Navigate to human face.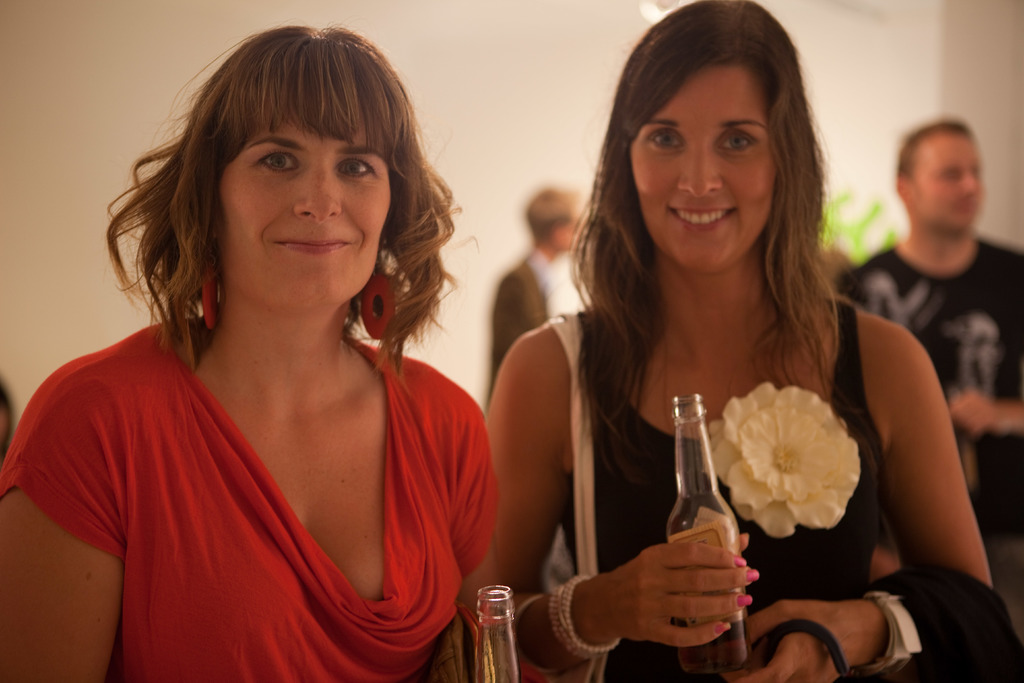
Navigation target: [left=221, top=109, right=397, bottom=304].
